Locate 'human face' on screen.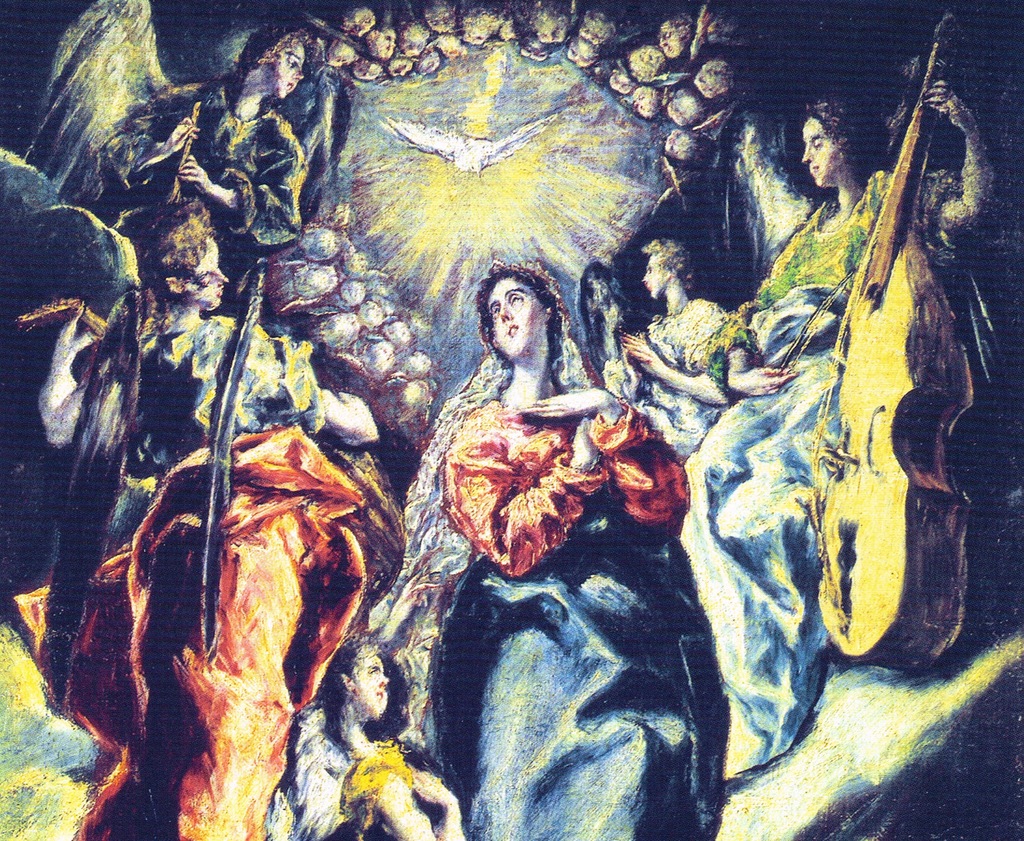
On screen at left=271, top=44, right=301, bottom=104.
